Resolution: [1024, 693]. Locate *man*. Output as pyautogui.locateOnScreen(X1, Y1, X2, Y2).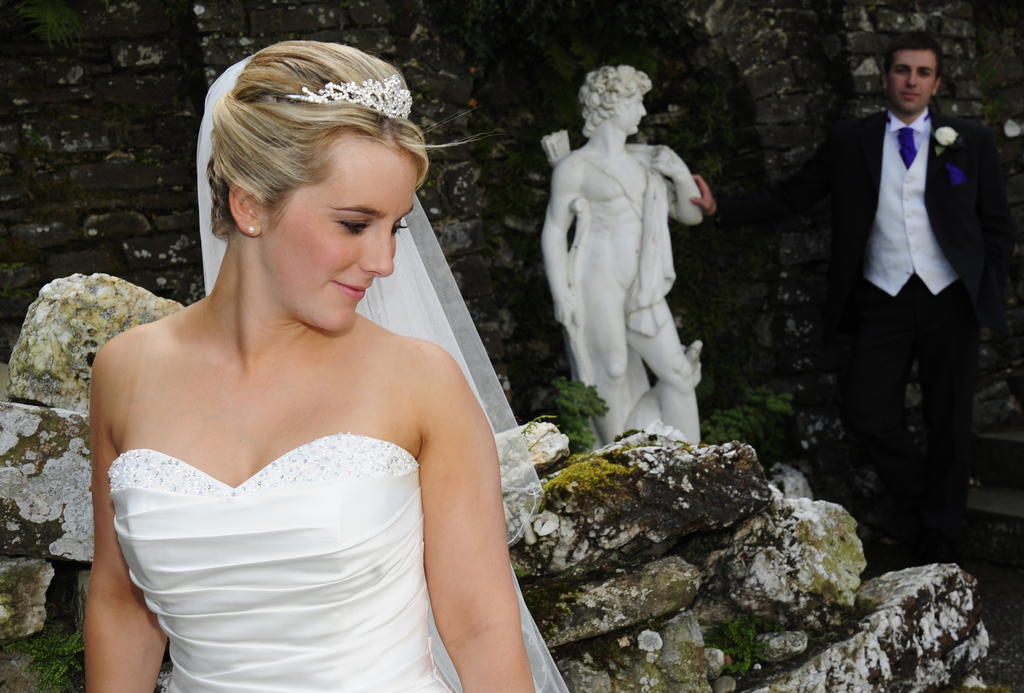
pyautogui.locateOnScreen(534, 61, 703, 446).
